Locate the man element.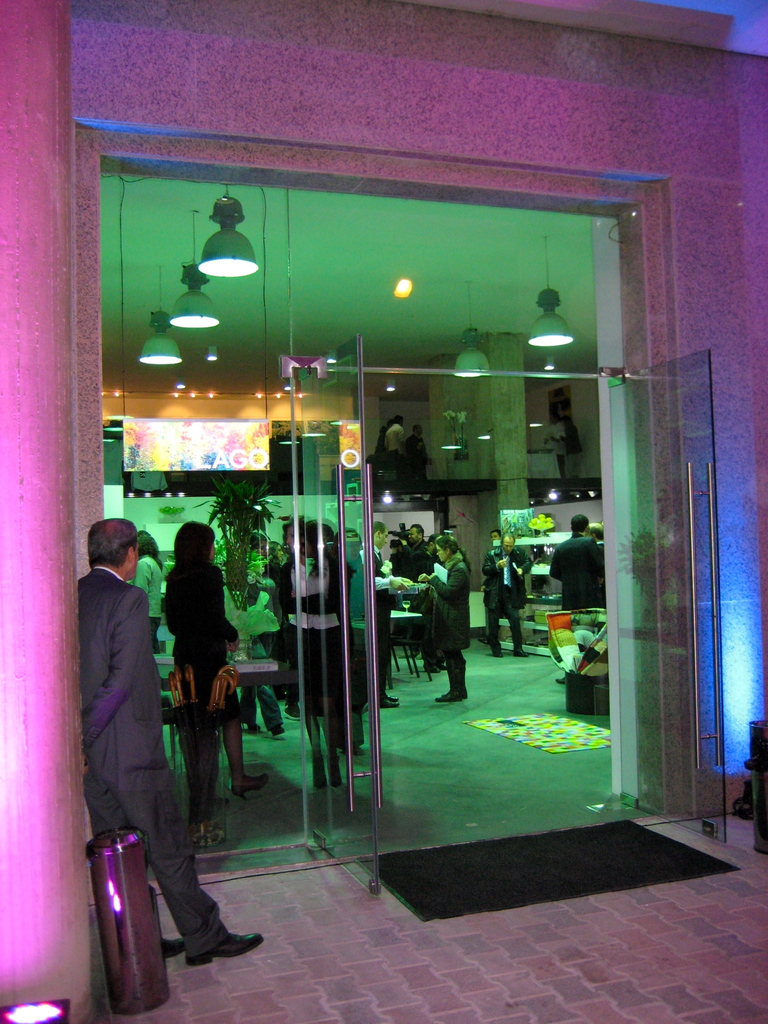
Element bbox: [x1=61, y1=506, x2=205, y2=957].
